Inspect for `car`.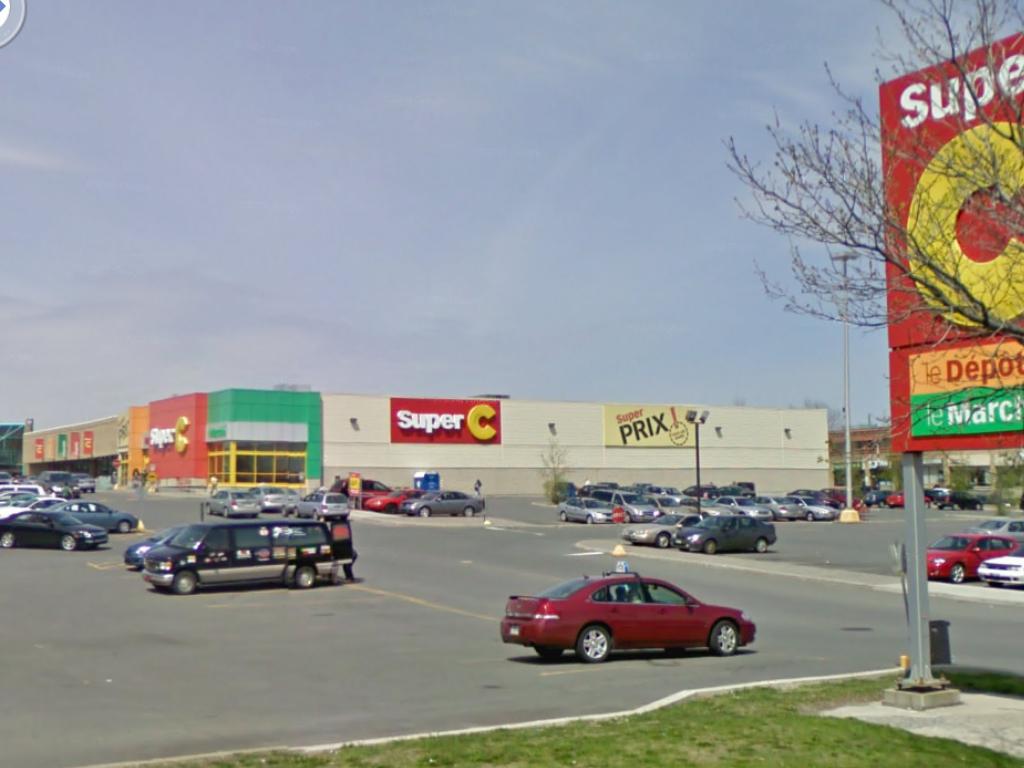
Inspection: locate(401, 490, 486, 517).
